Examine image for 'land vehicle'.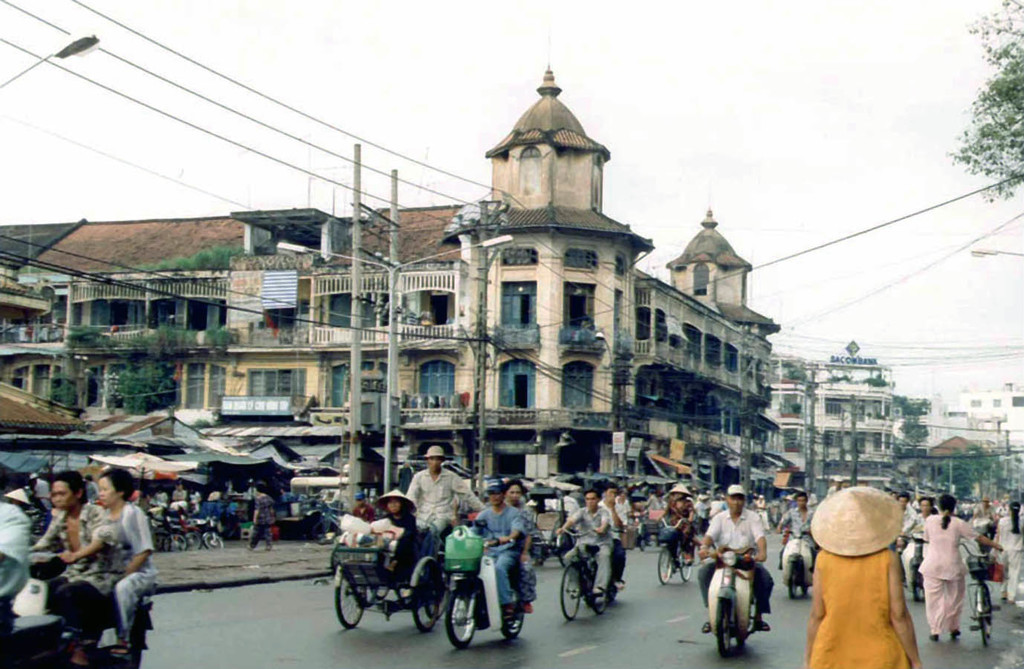
Examination result: [x1=150, y1=506, x2=230, y2=554].
